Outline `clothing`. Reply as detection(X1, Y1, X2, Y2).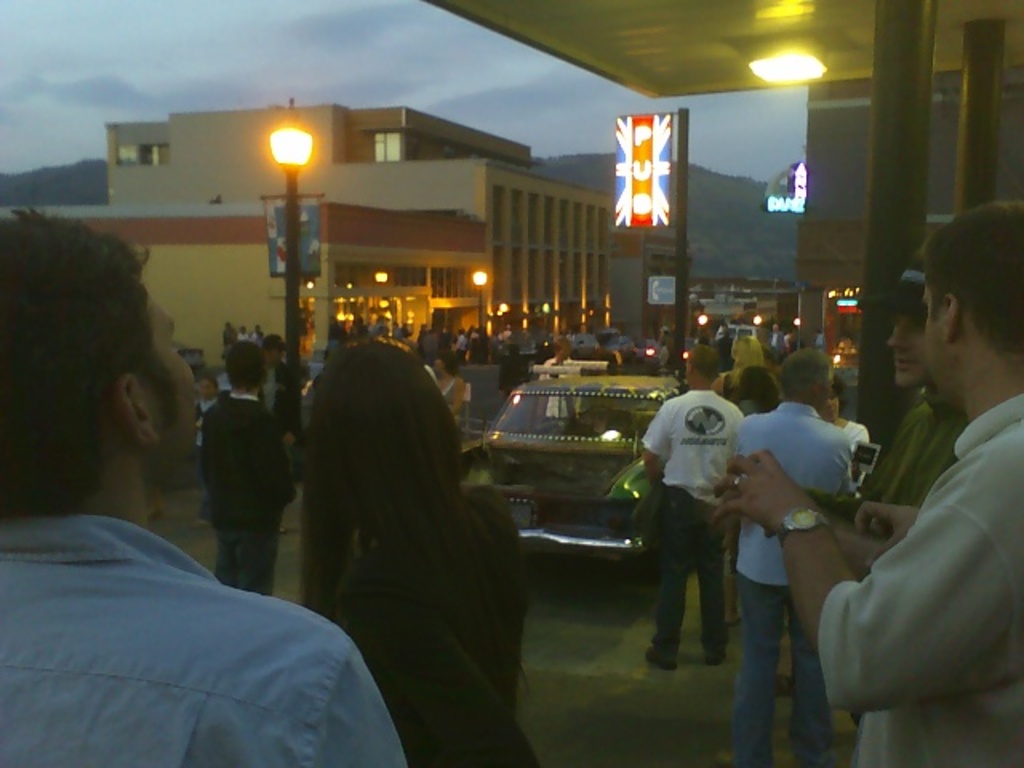
detection(642, 395, 736, 651).
